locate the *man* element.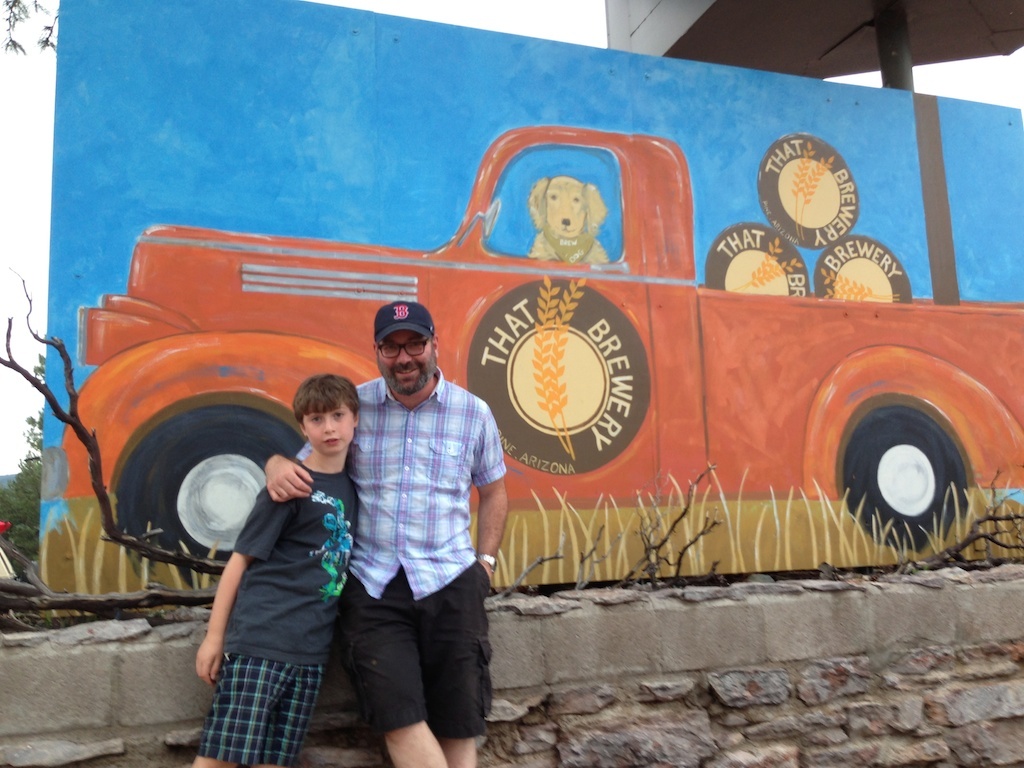
Element bbox: [left=293, top=281, right=519, bottom=756].
